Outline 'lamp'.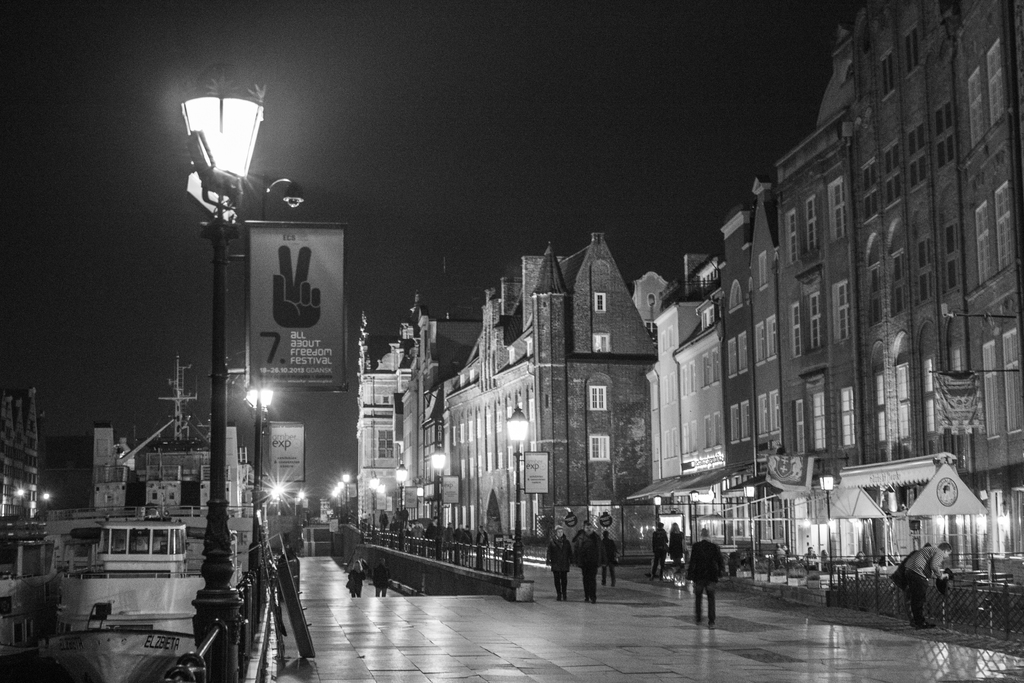
Outline: [243, 383, 273, 609].
